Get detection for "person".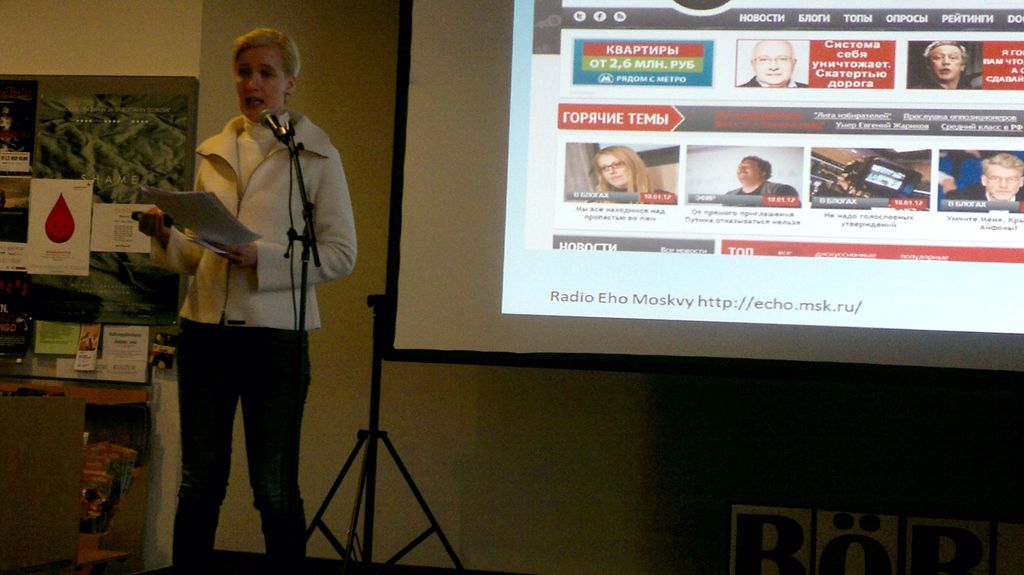
Detection: [136,26,360,574].
